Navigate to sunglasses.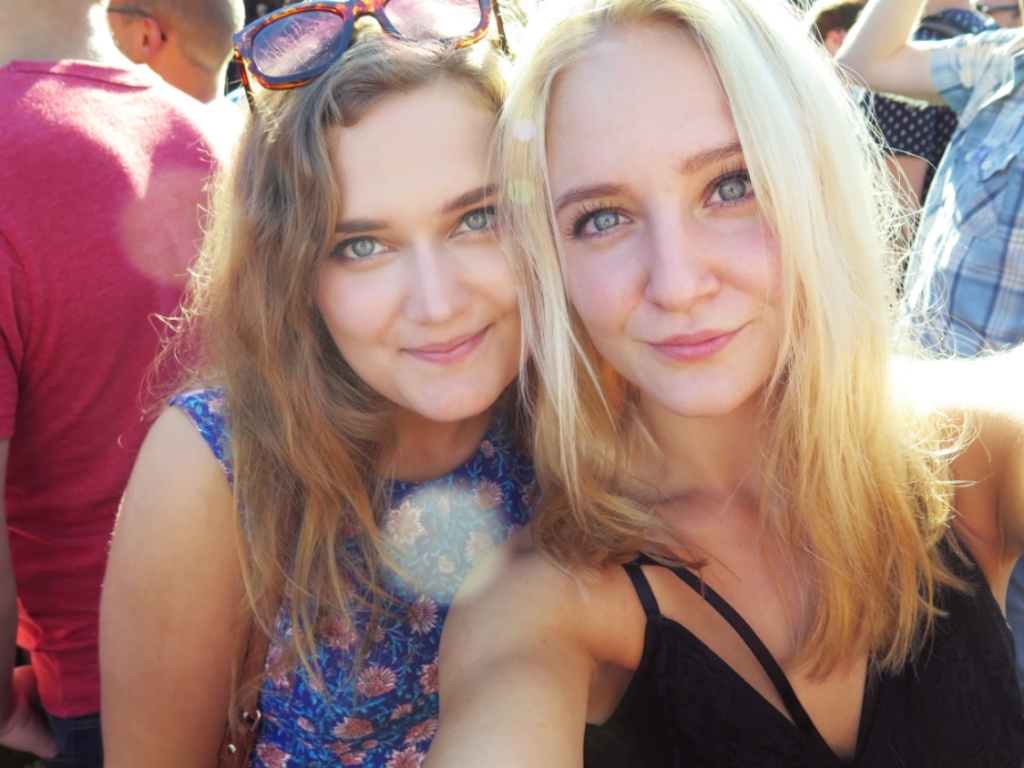
Navigation target: box=[230, 0, 505, 119].
